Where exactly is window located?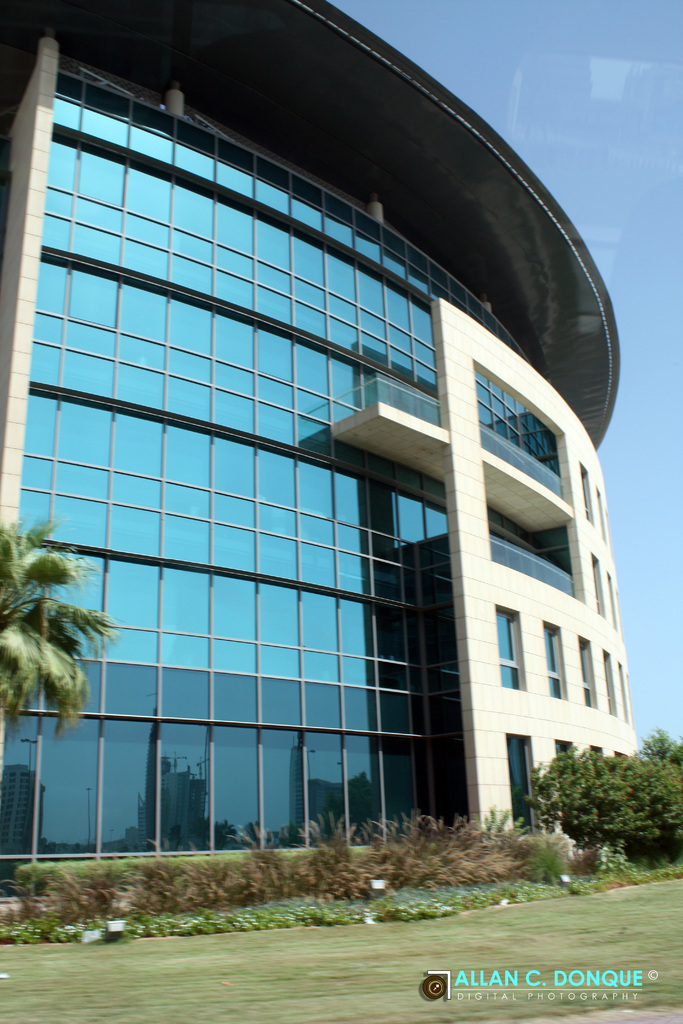
Its bounding box is [488,604,528,689].
